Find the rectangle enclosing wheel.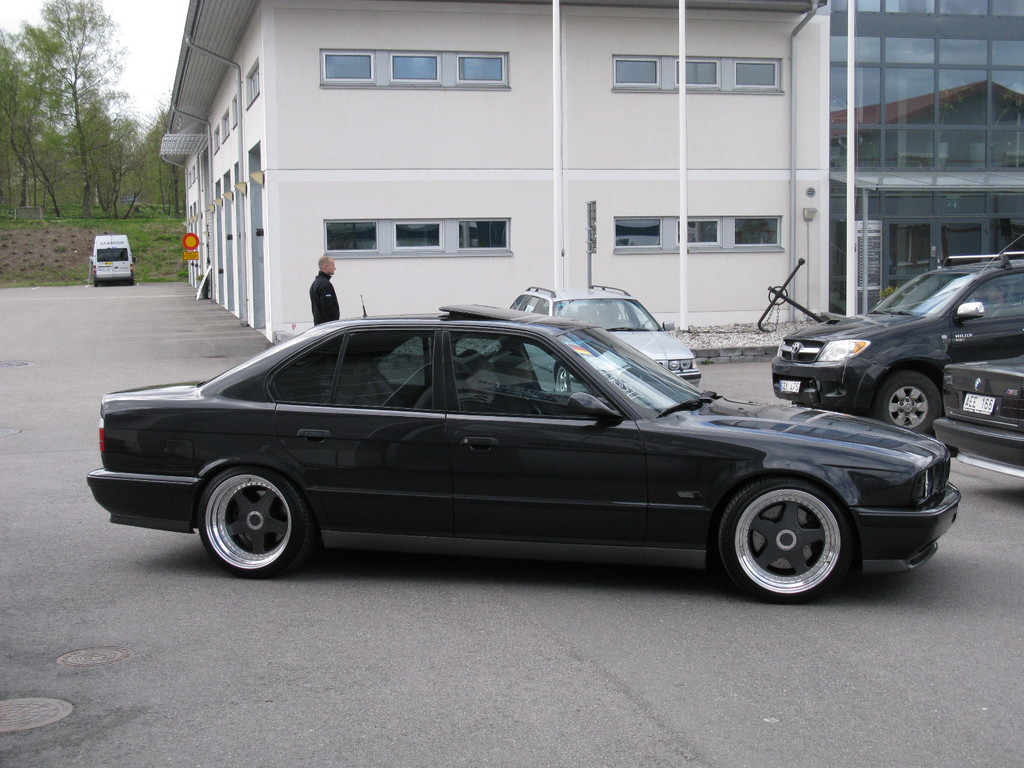
rect(874, 377, 945, 436).
